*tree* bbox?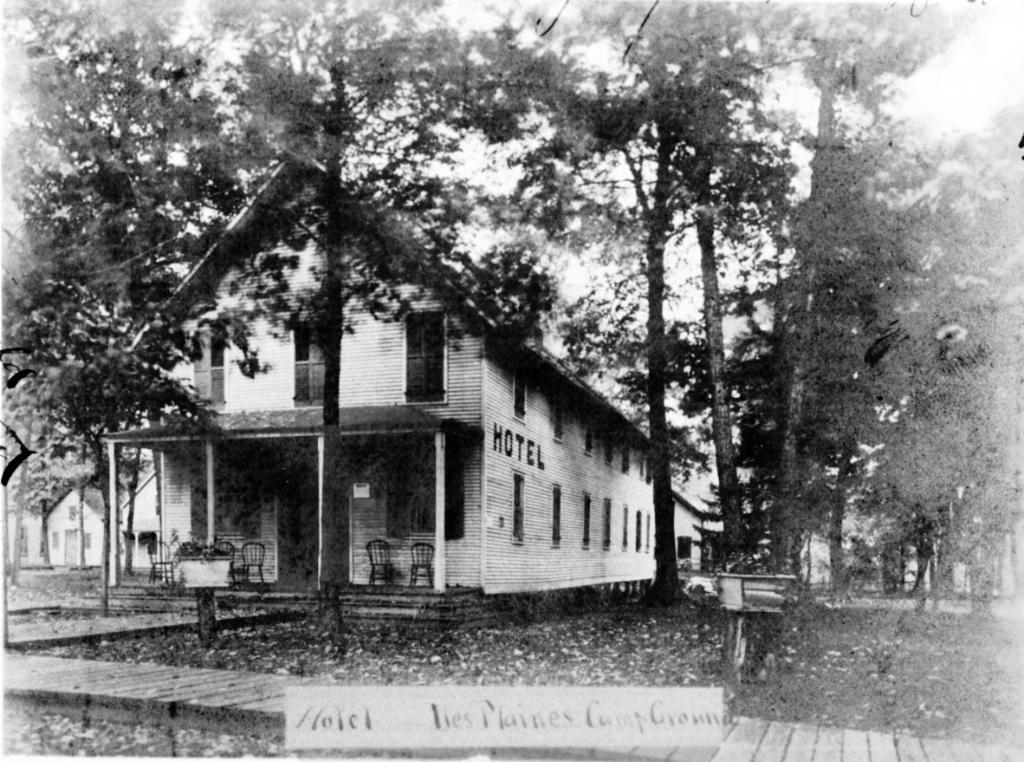
crop(279, 0, 545, 635)
